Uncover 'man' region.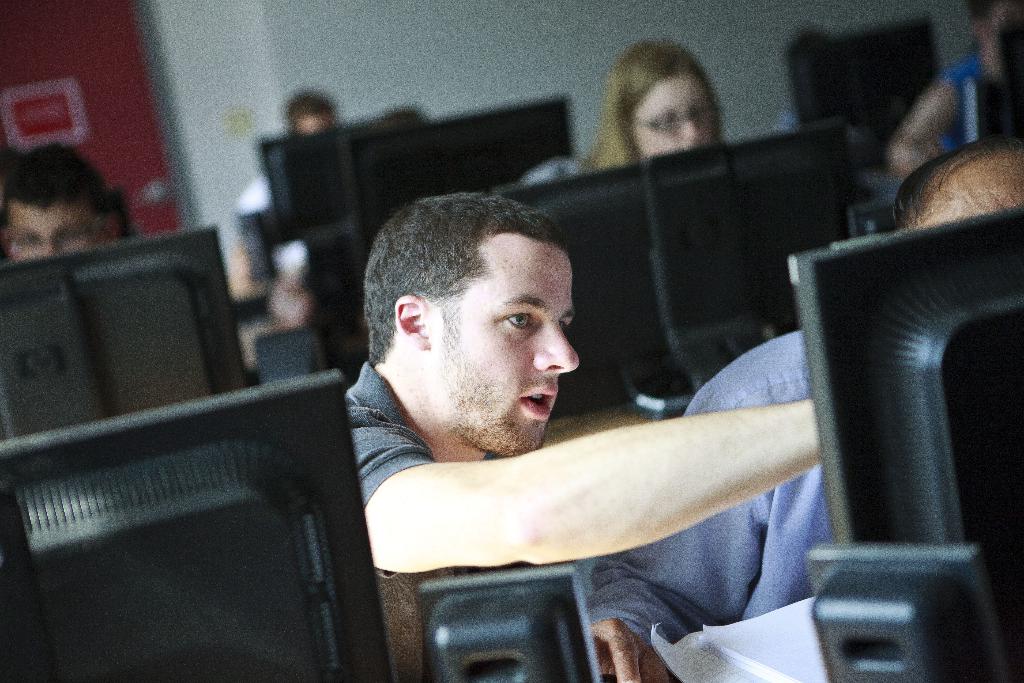
Uncovered: detection(346, 192, 824, 568).
